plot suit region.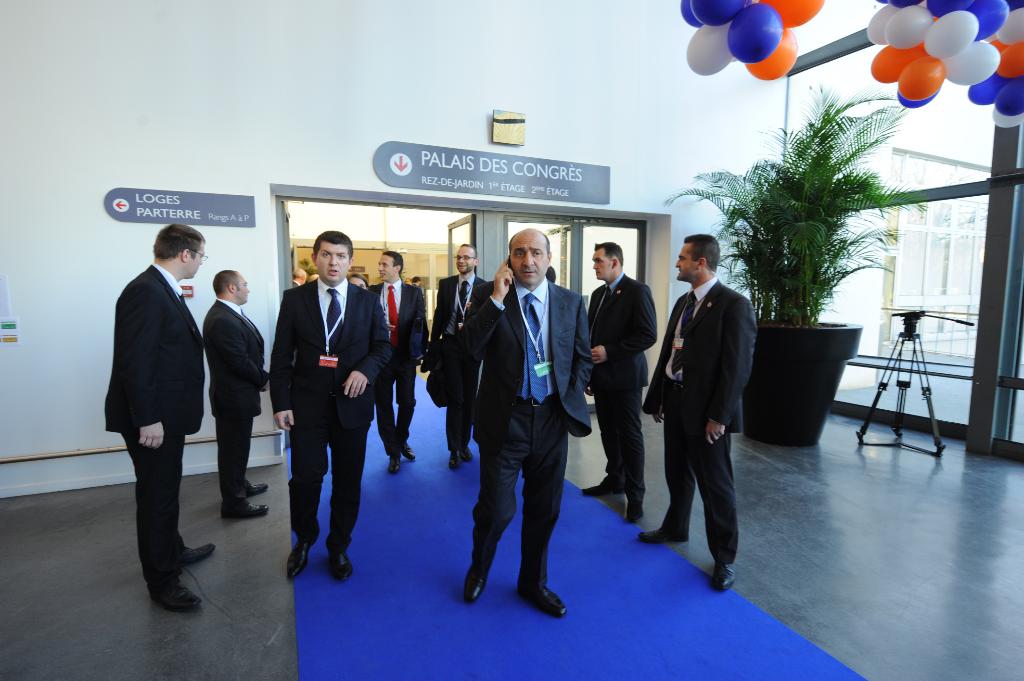
Plotted at bbox(200, 297, 266, 511).
